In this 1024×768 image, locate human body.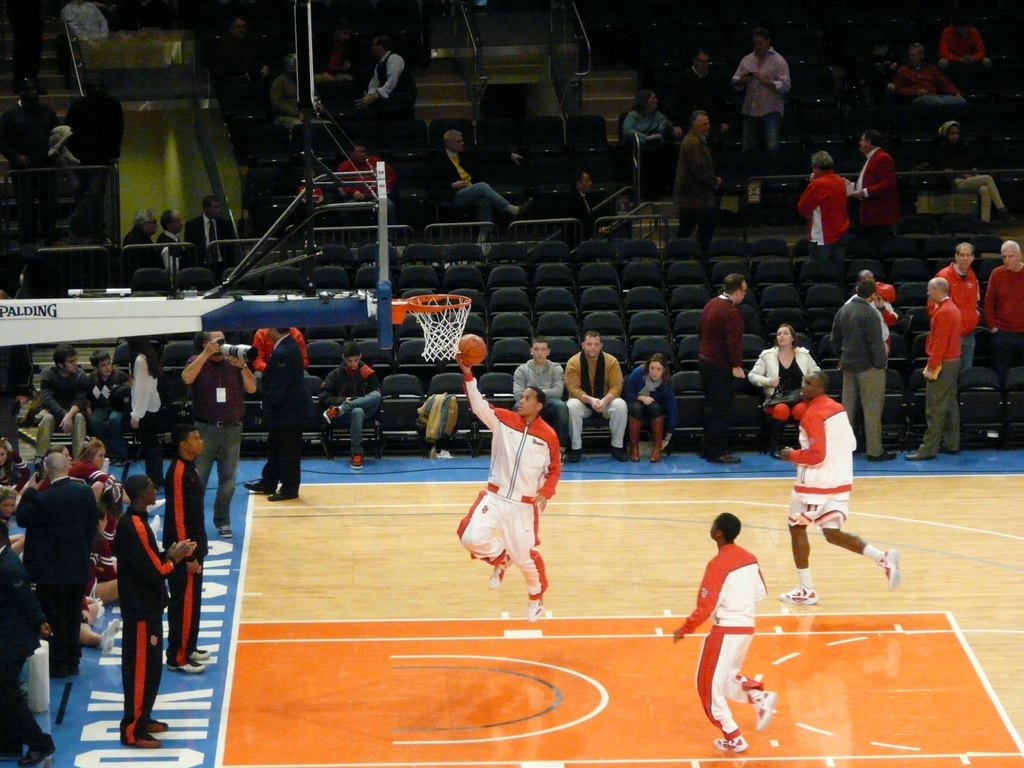
Bounding box: [left=922, top=243, right=977, bottom=372].
